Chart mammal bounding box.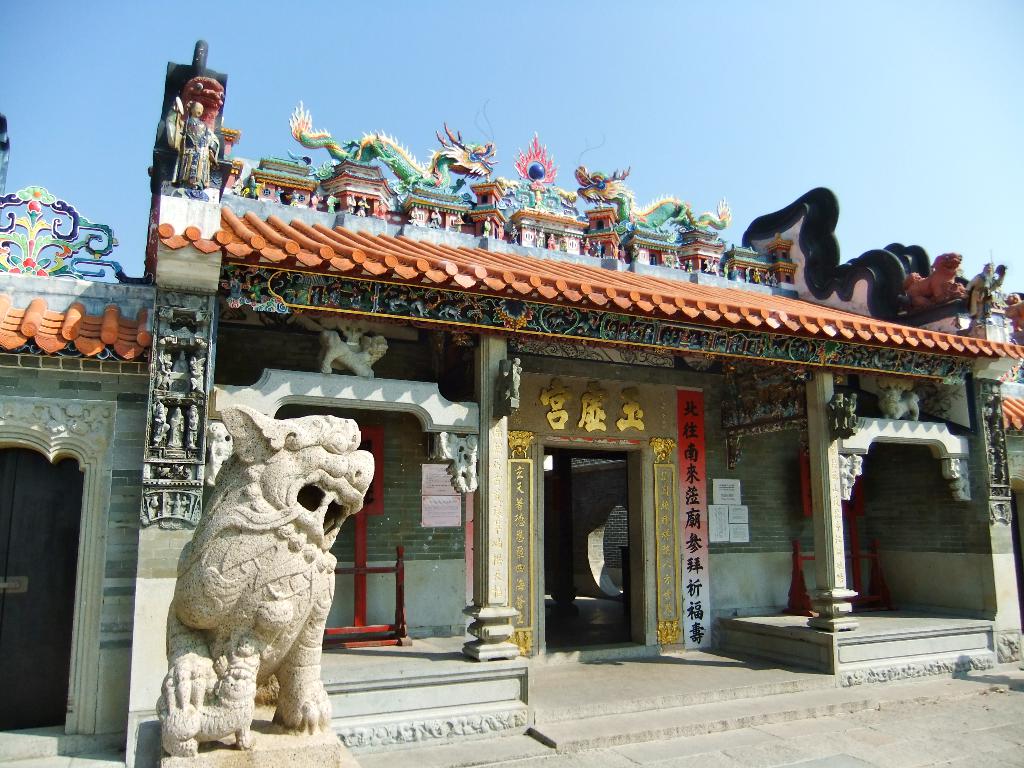
Charted: 274, 187, 282, 202.
